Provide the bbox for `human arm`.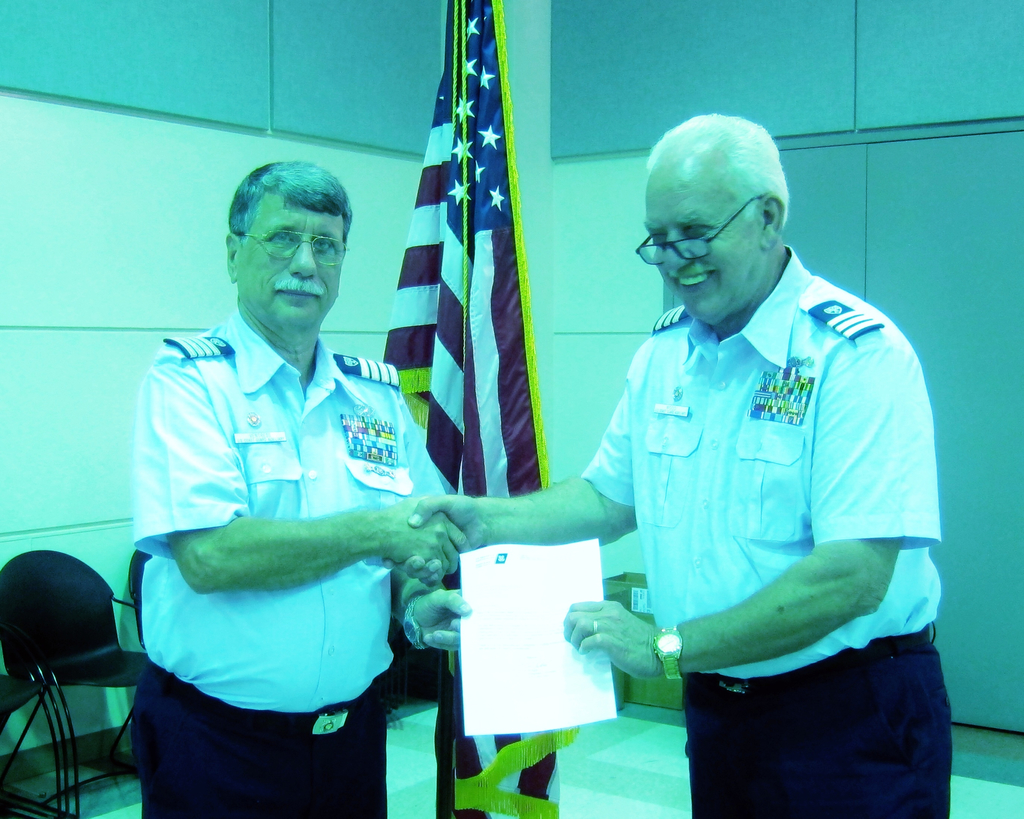
383:381:626:555.
